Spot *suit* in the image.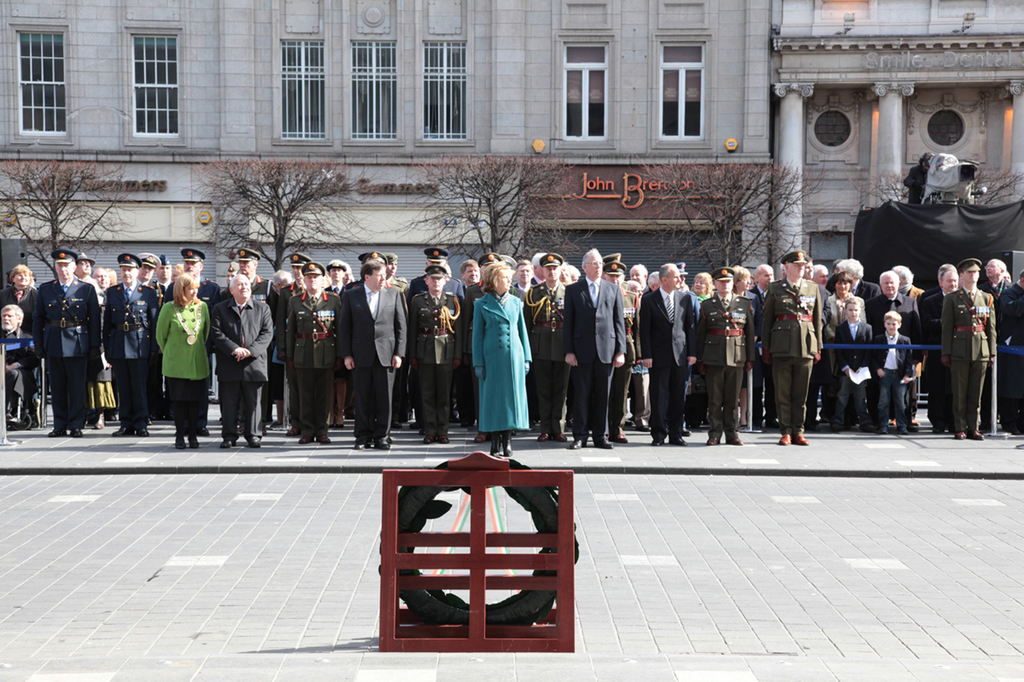
*suit* found at bbox=(99, 280, 159, 428).
